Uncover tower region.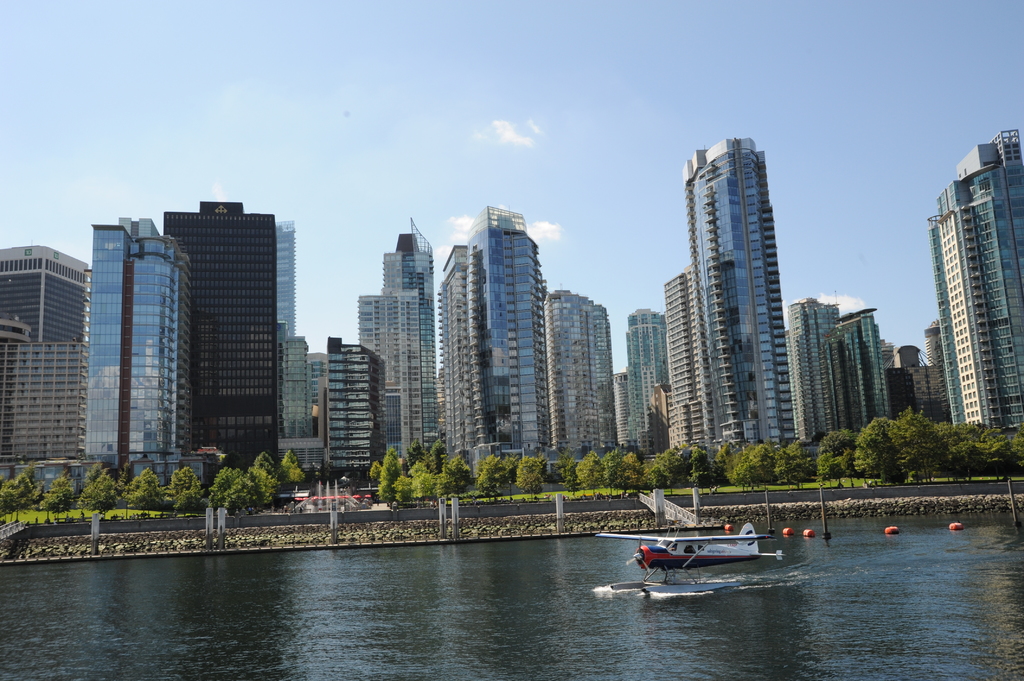
Uncovered: bbox=(683, 136, 796, 444).
